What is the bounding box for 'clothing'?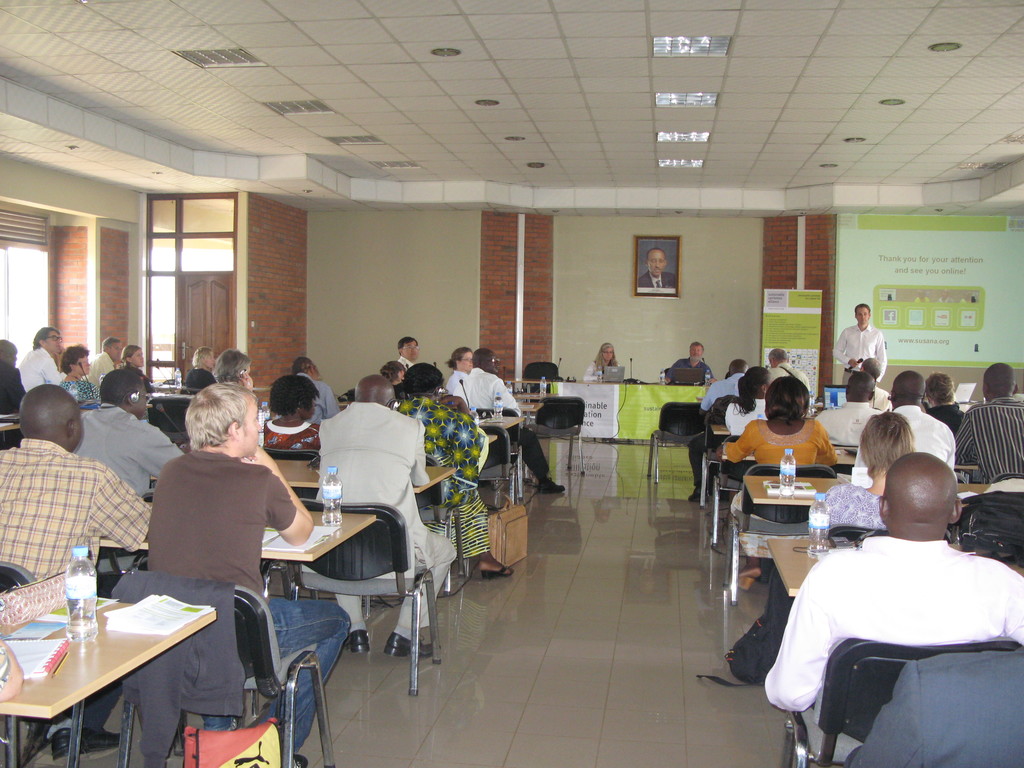
x1=868, y1=388, x2=900, y2=415.
